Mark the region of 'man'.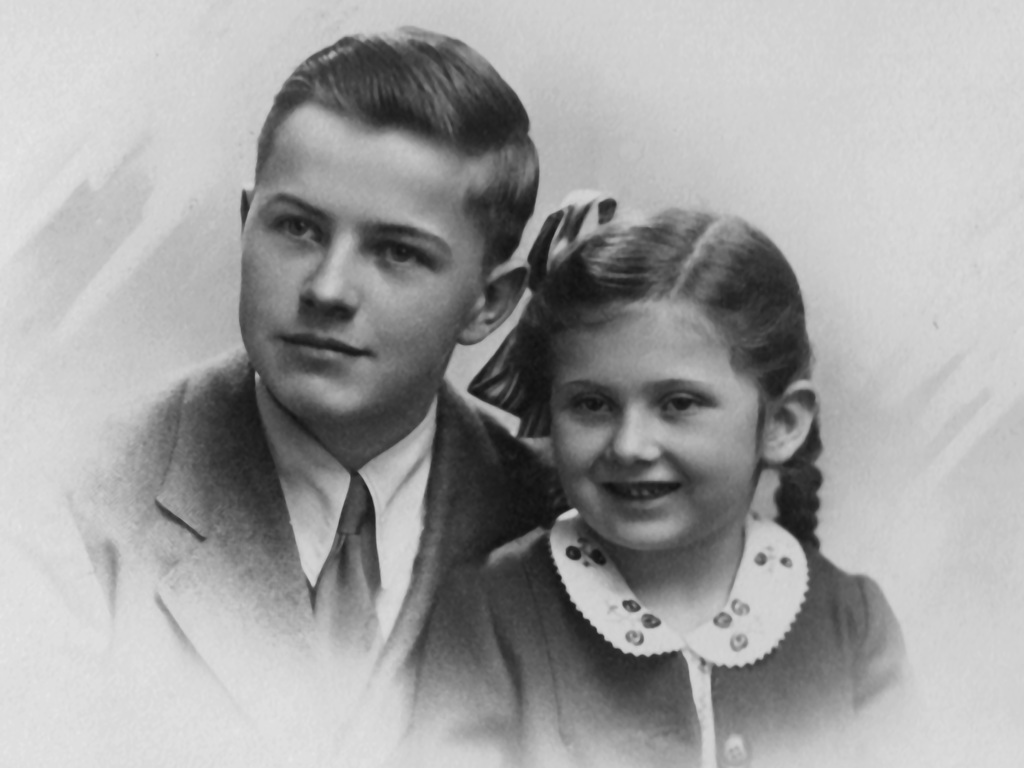
Region: rect(54, 20, 571, 767).
